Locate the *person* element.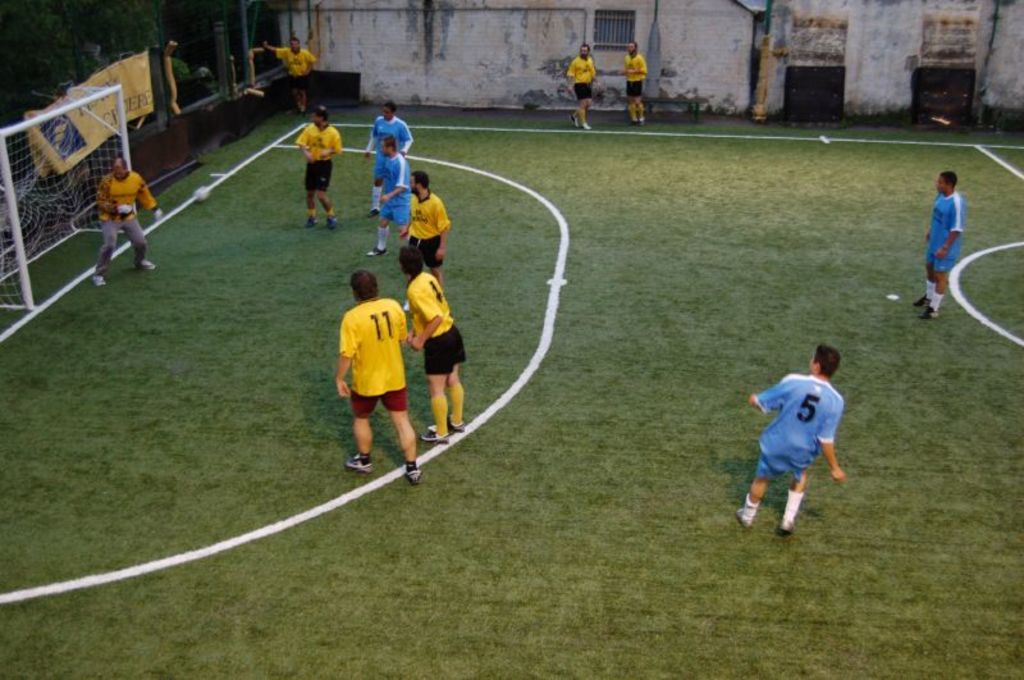
Element bbox: <region>404, 255, 467, 438</region>.
